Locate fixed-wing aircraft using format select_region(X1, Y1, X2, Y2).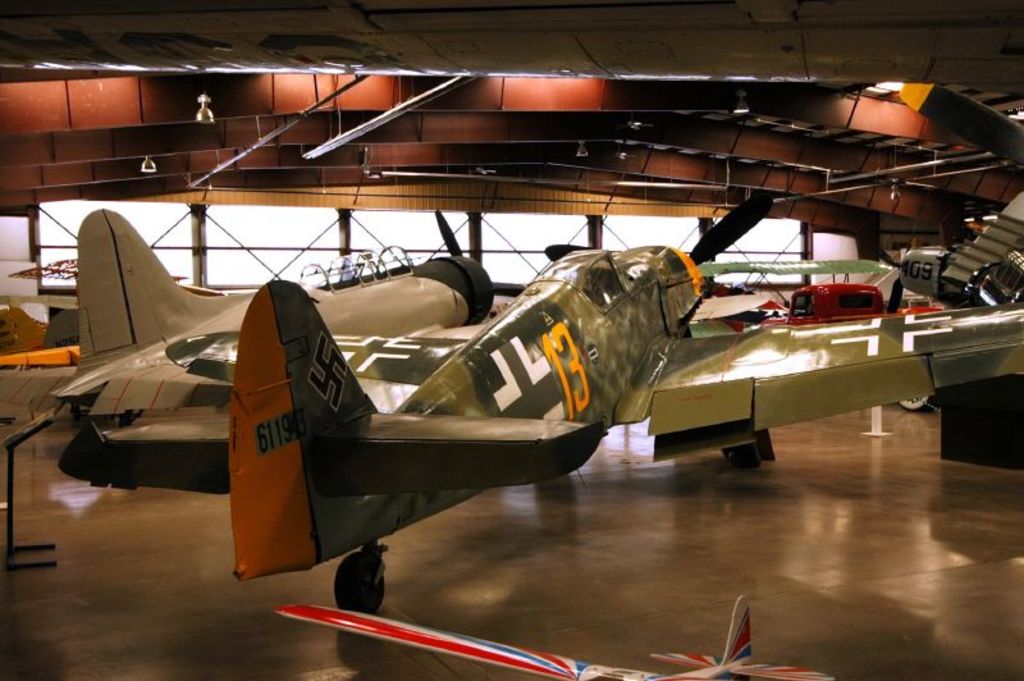
select_region(0, 206, 495, 428).
